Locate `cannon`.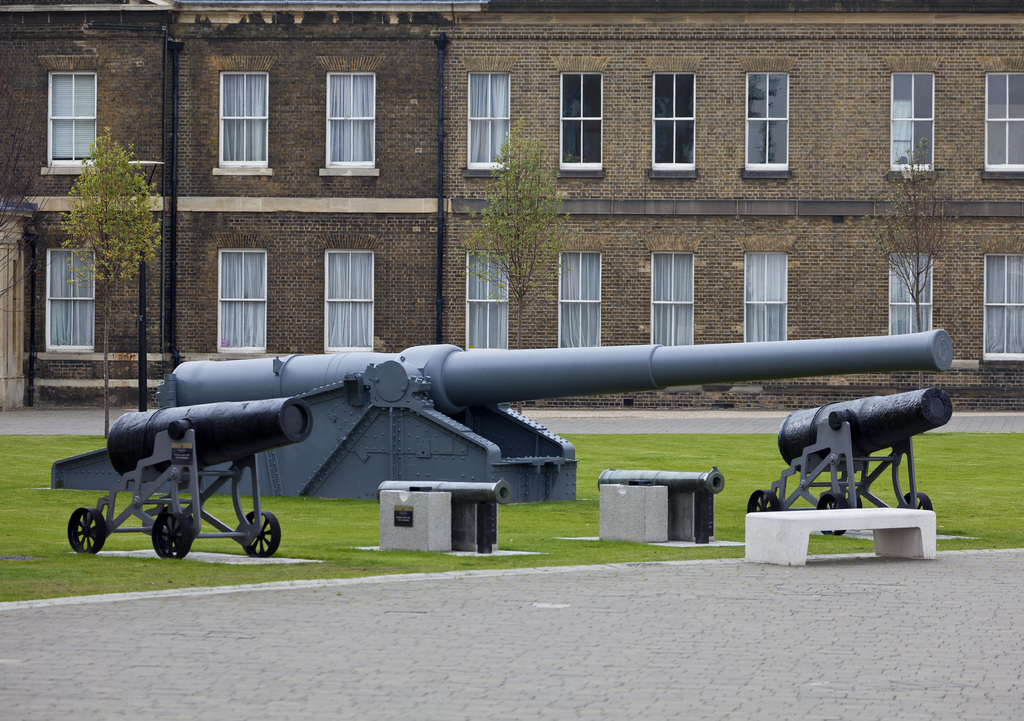
Bounding box: <region>46, 324, 956, 499</region>.
